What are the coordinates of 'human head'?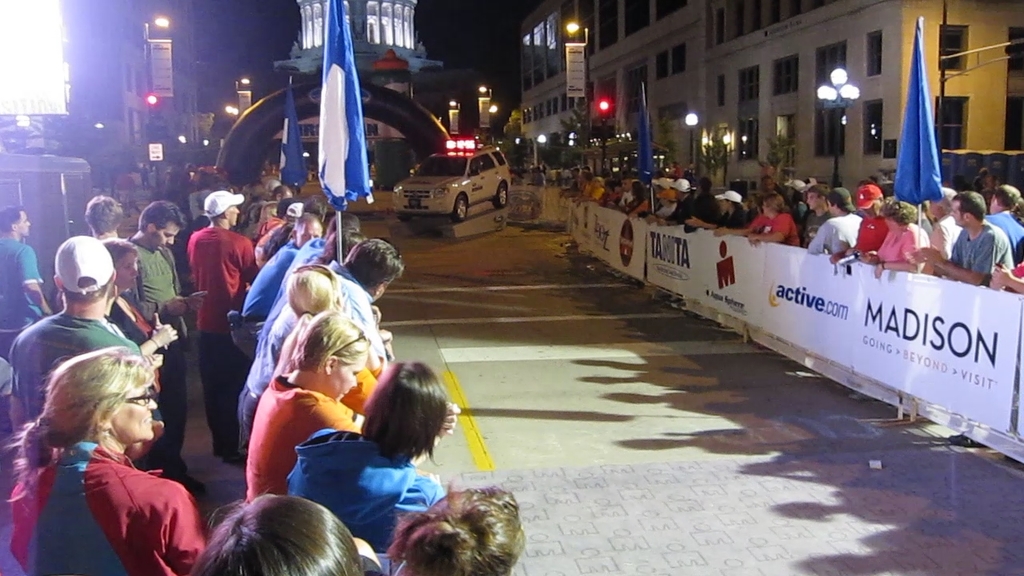
(346,232,401,301).
